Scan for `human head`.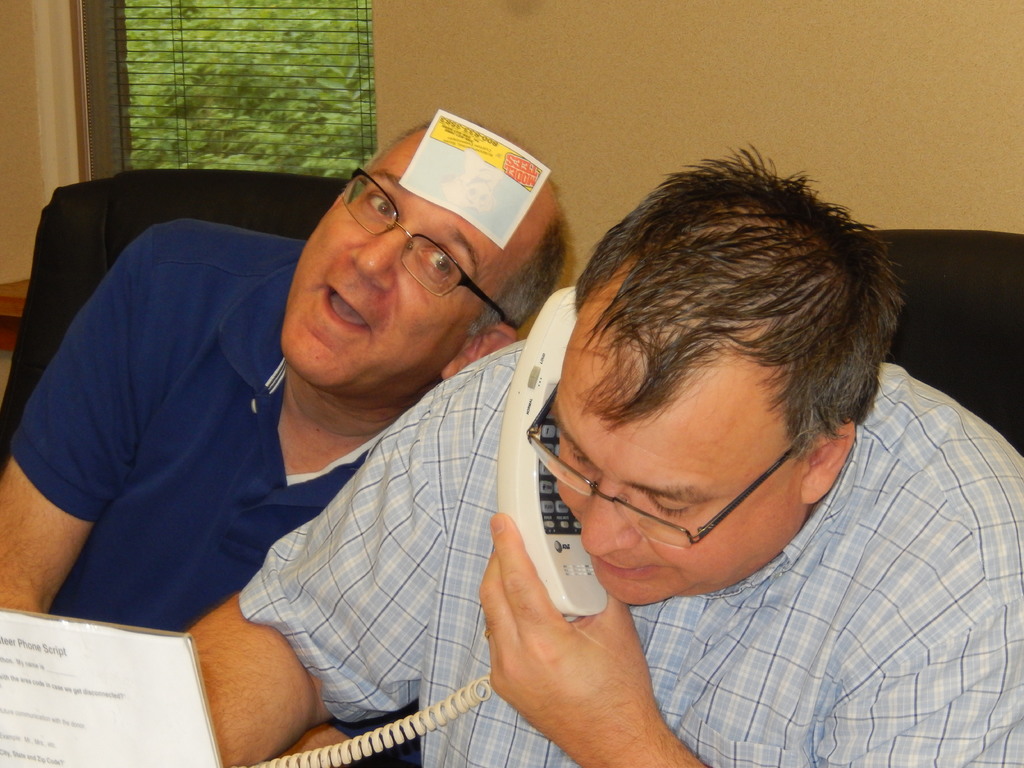
Scan result: 278:118:568:396.
